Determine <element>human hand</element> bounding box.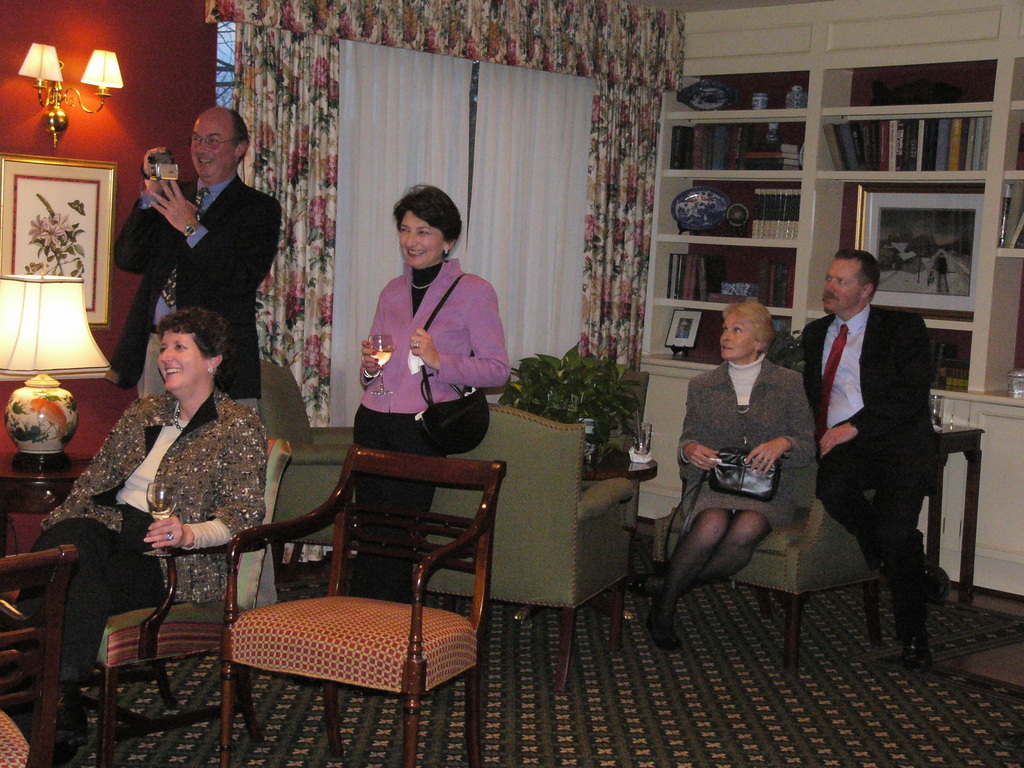
Determined: (left=406, top=327, right=440, bottom=368).
